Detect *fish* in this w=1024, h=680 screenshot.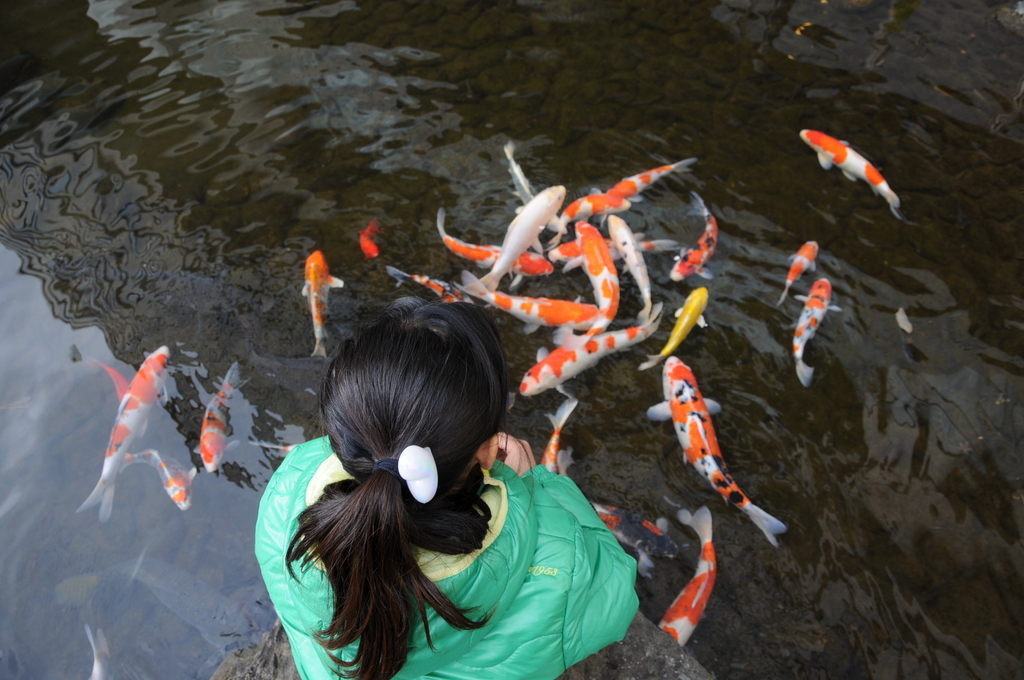
Detection: 429 202 561 286.
